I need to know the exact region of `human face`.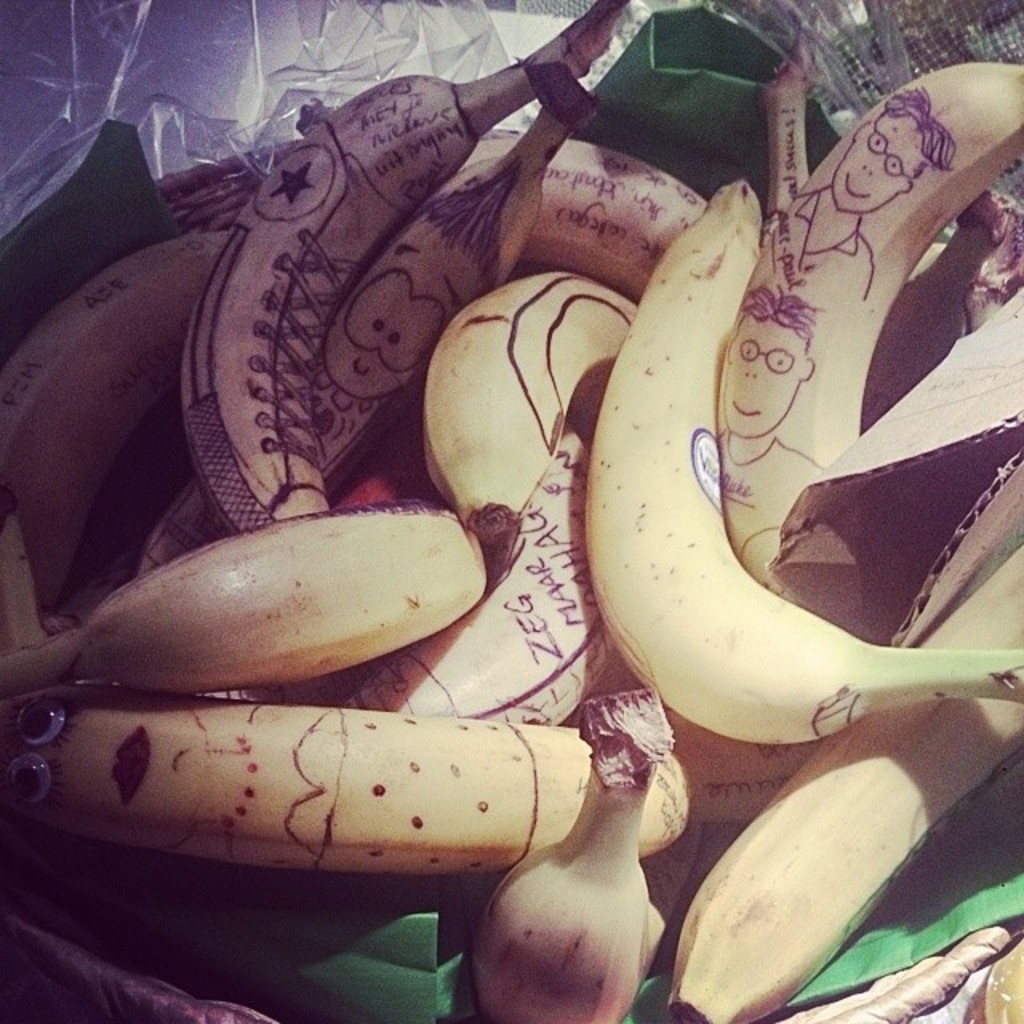
Region: x1=717 y1=314 x2=814 y2=435.
